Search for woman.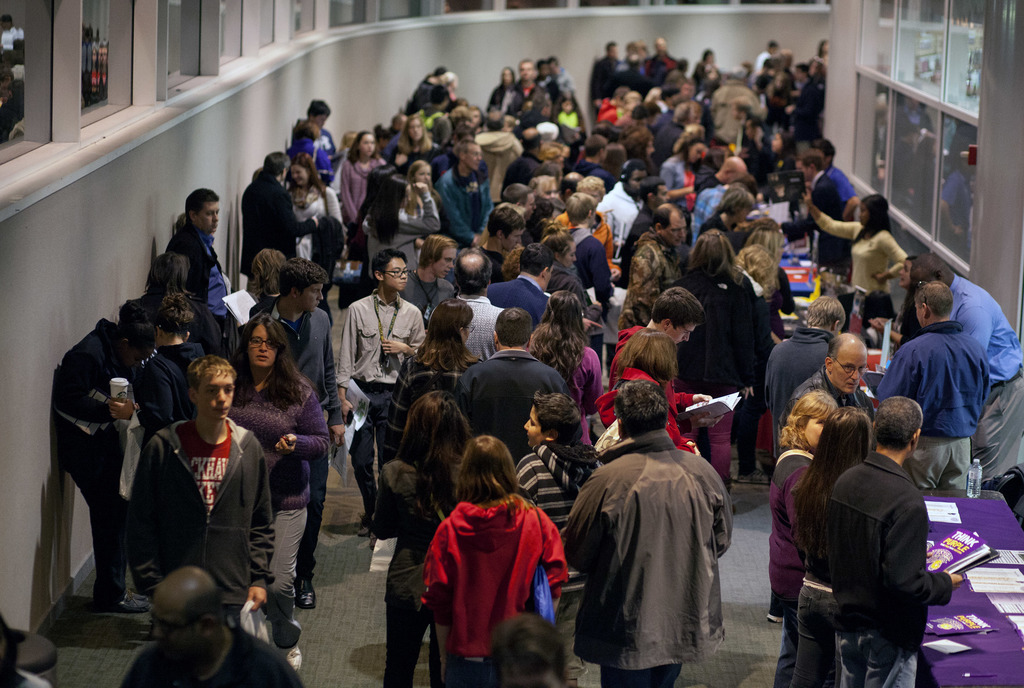
Found at box=[377, 302, 493, 456].
